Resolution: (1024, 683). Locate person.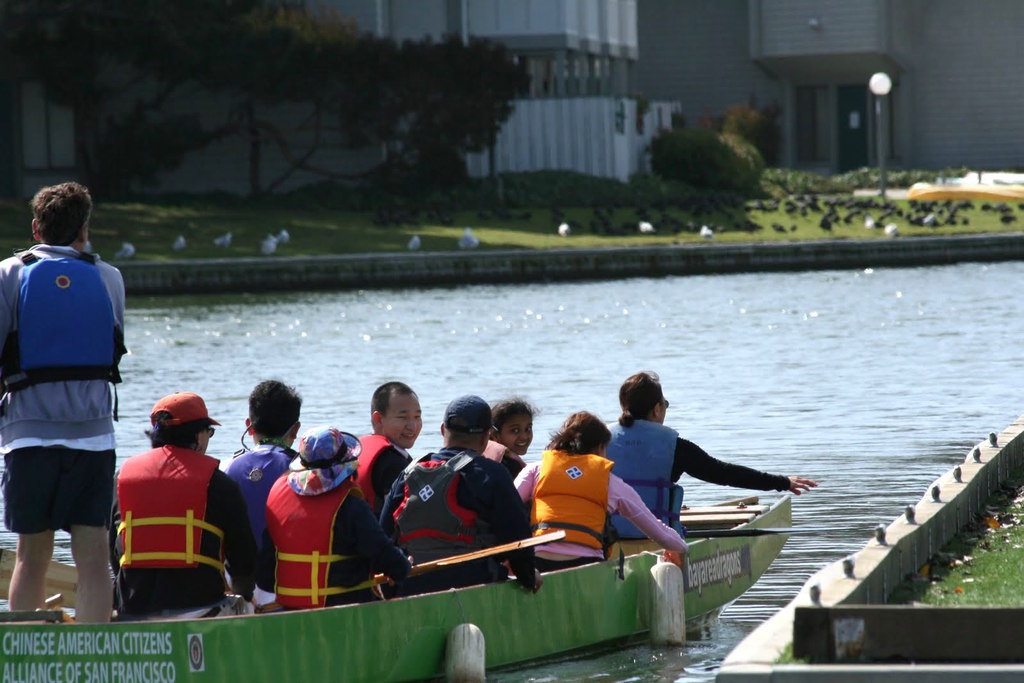
rect(211, 376, 313, 611).
